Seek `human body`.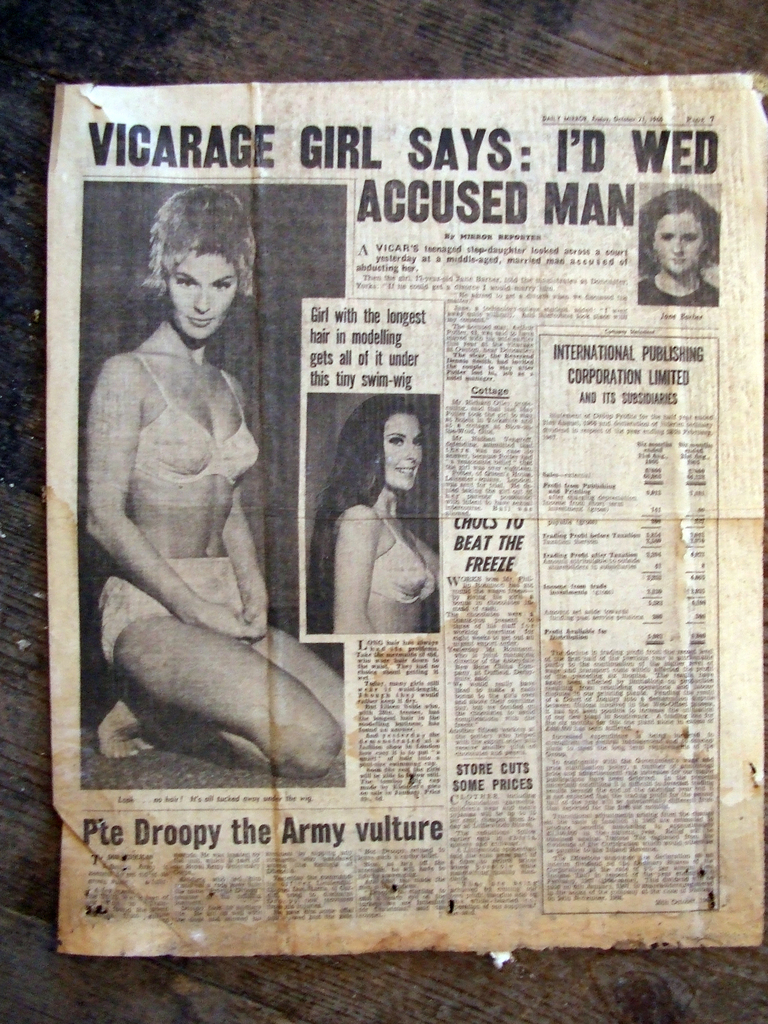
x1=637 y1=183 x2=725 y2=307.
